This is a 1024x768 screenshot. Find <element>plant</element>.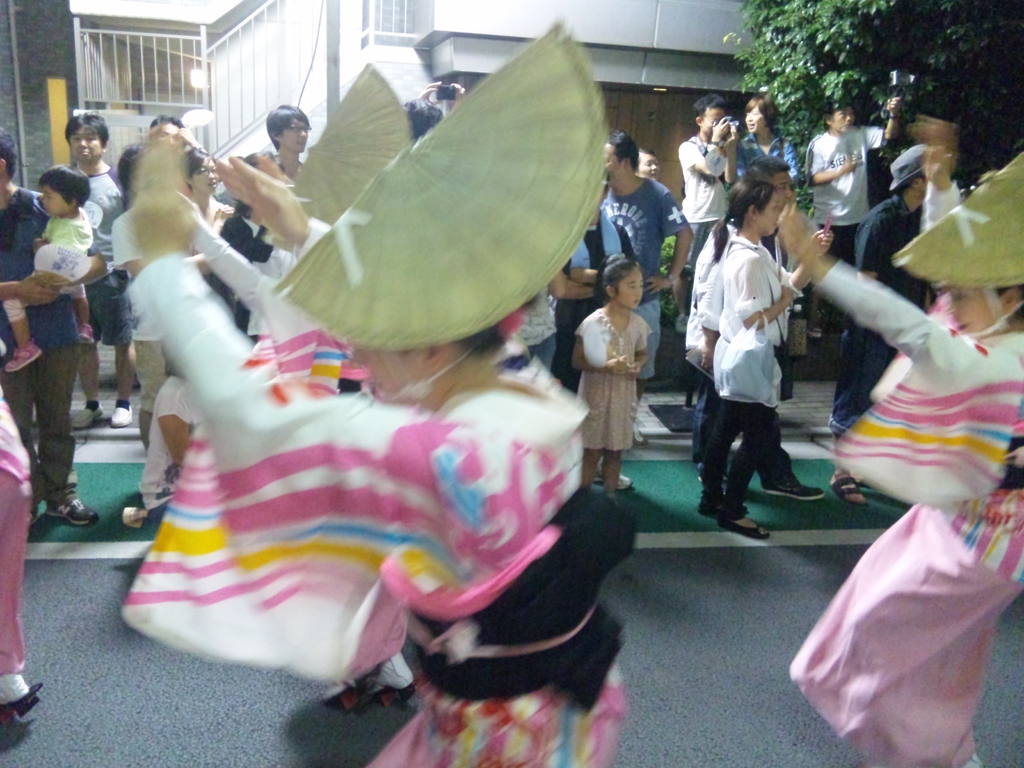
Bounding box: bbox=[659, 234, 682, 329].
